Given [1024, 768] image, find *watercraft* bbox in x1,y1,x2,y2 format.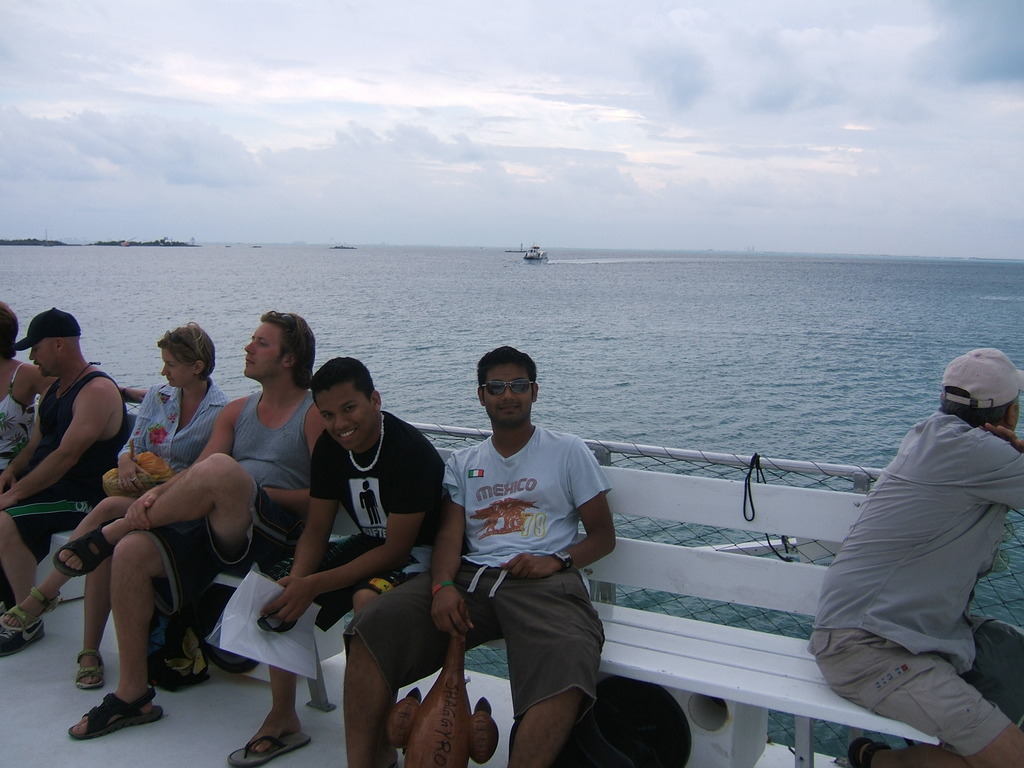
0,305,963,726.
